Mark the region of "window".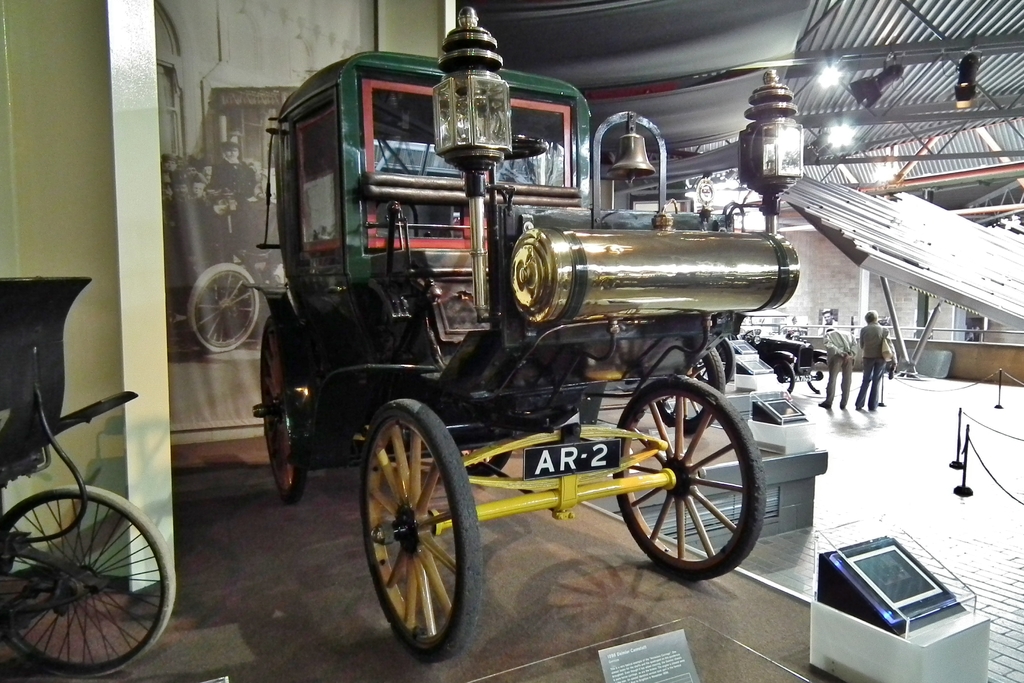
Region: box(350, 73, 584, 258).
